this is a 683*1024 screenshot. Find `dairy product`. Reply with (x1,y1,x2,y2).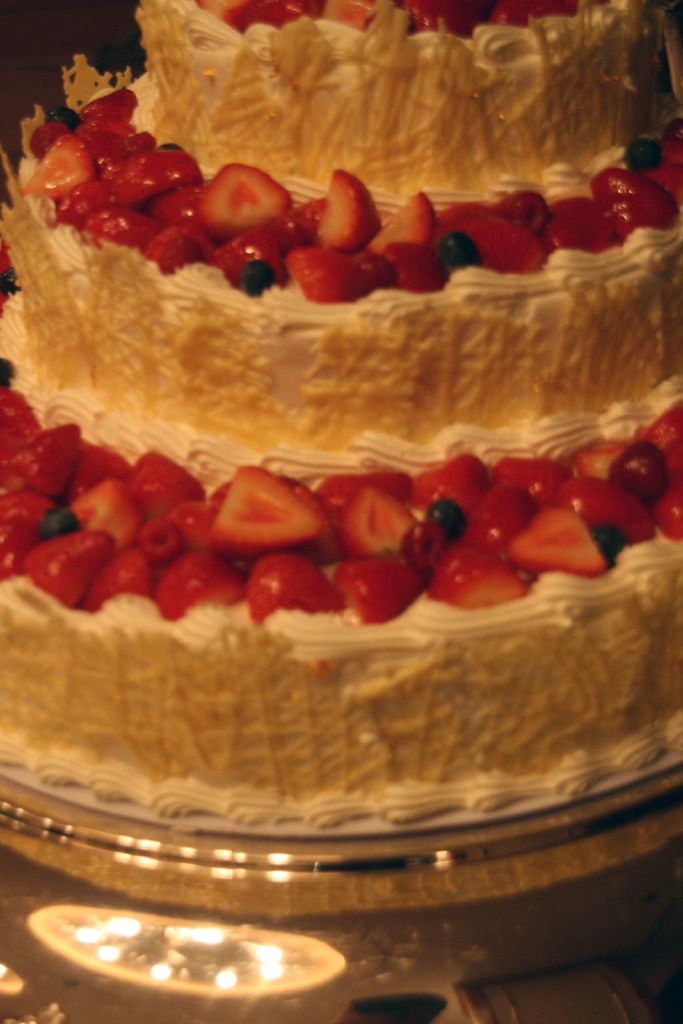
(0,221,682,484).
